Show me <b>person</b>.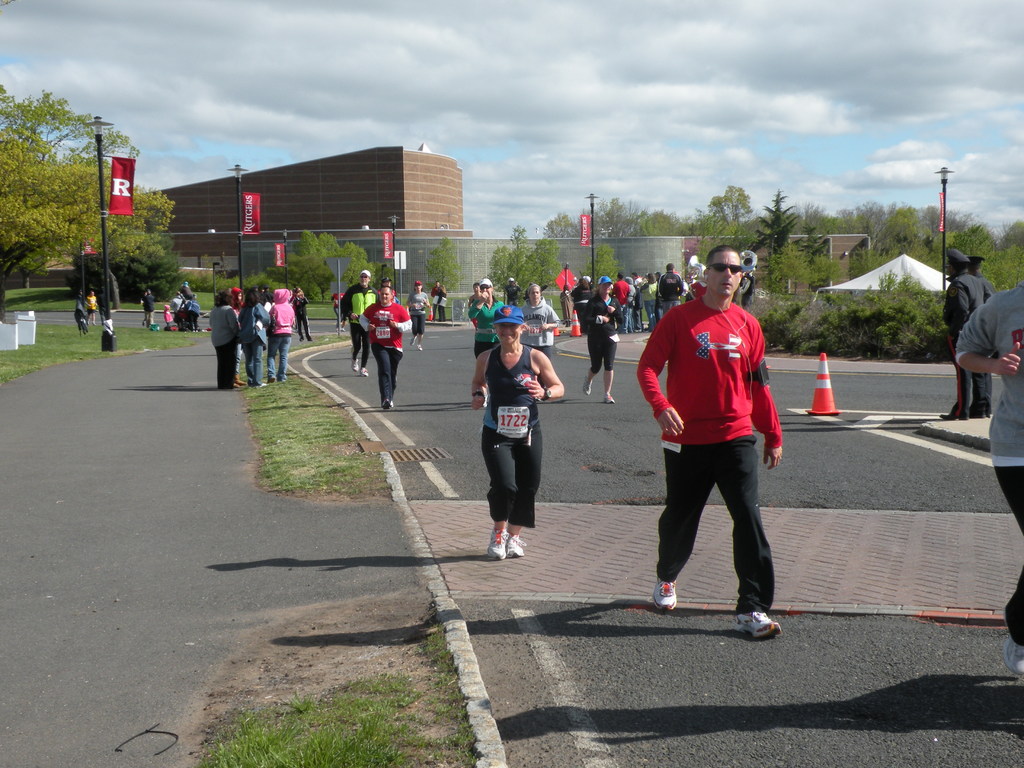
<b>person</b> is here: select_region(188, 296, 201, 328).
